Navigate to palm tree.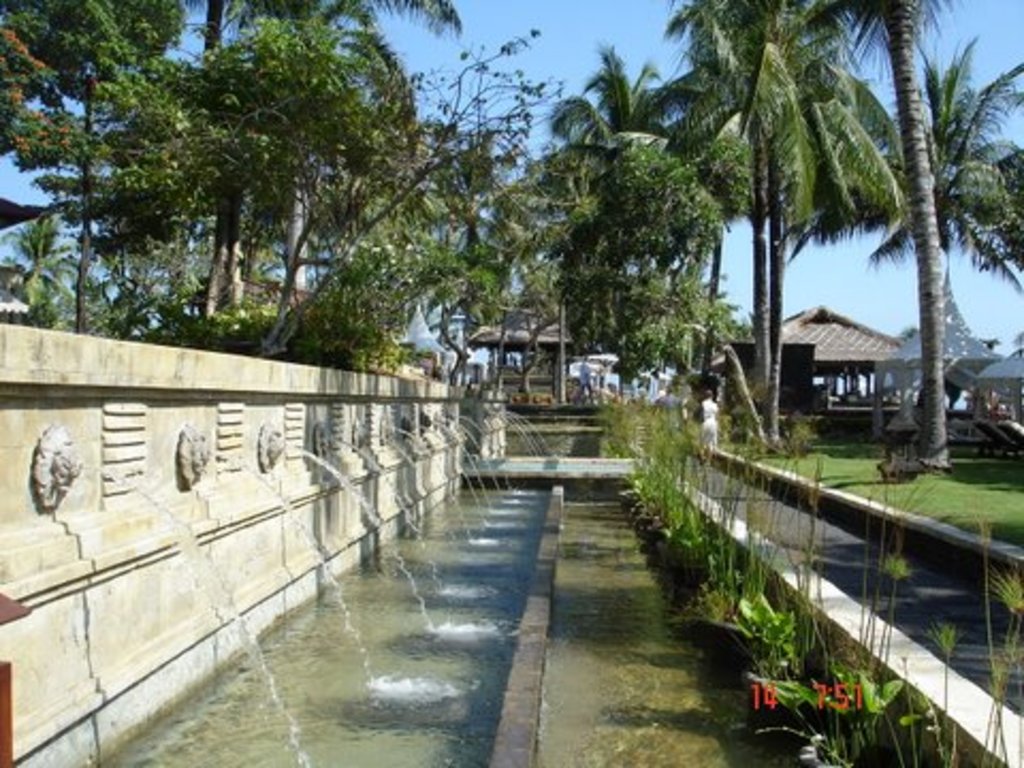
Navigation target: Rect(525, 70, 672, 386).
